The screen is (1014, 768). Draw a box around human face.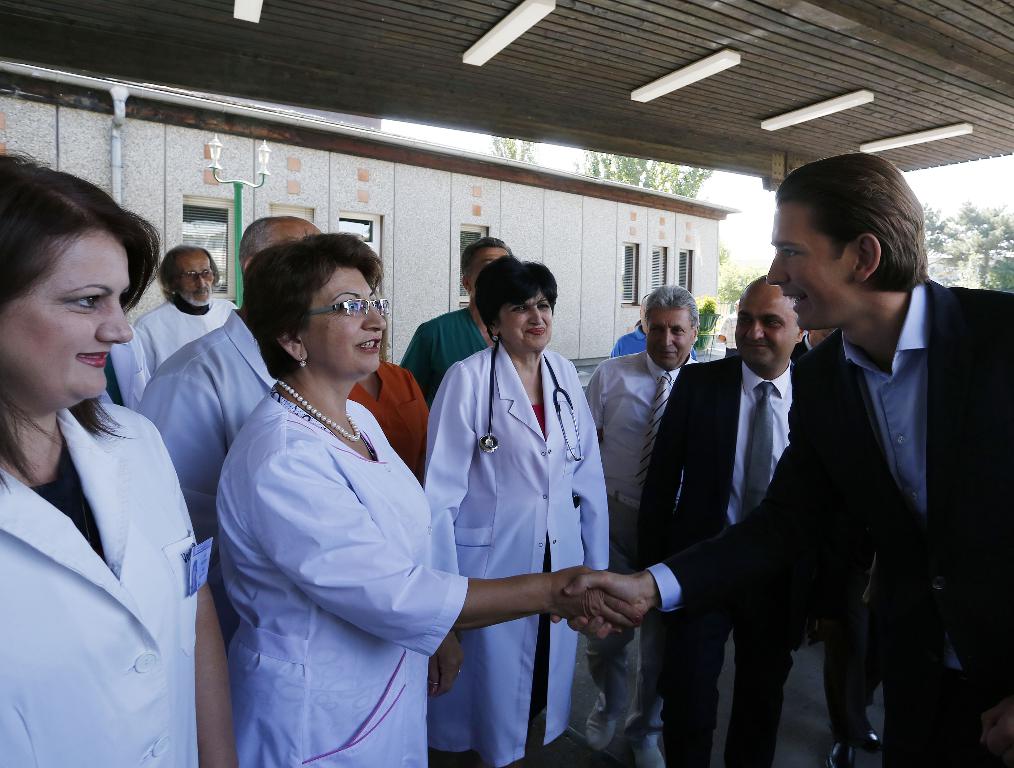
left=736, top=305, right=793, bottom=373.
